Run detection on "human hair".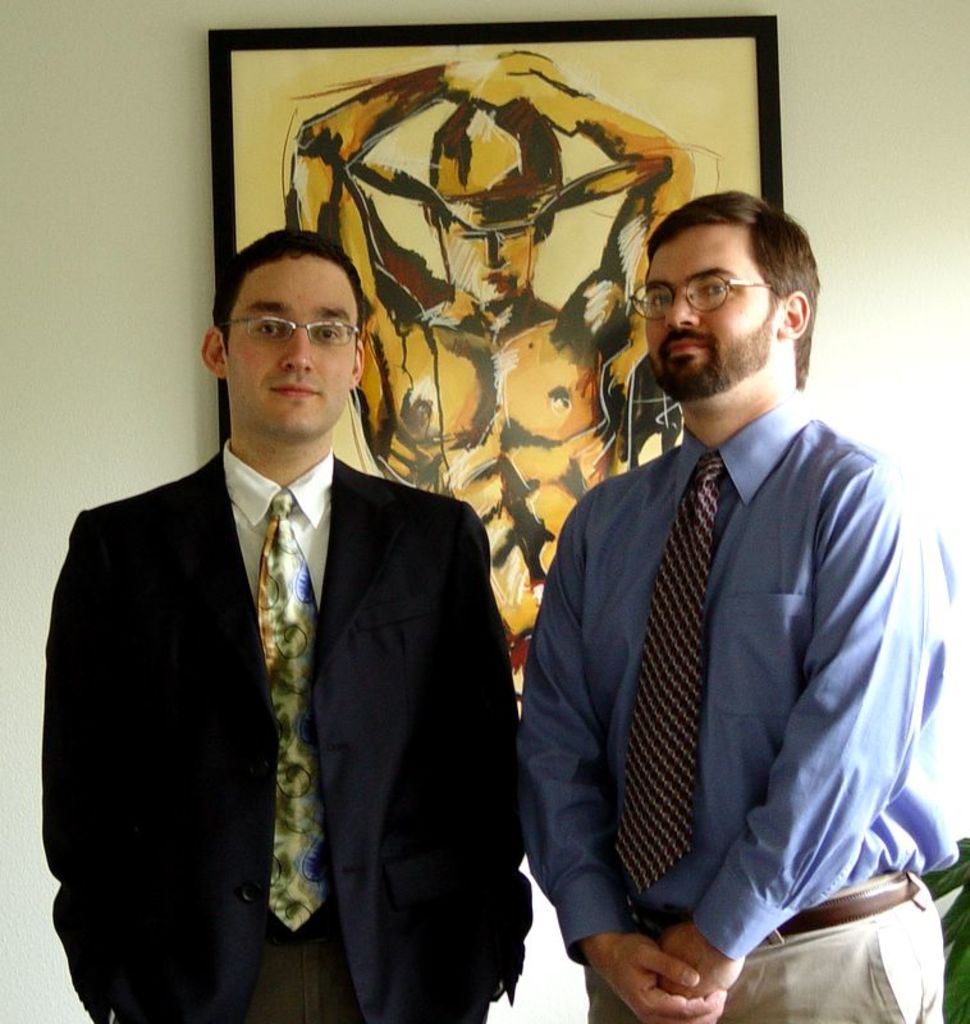
Result: [left=209, top=225, right=363, bottom=333].
